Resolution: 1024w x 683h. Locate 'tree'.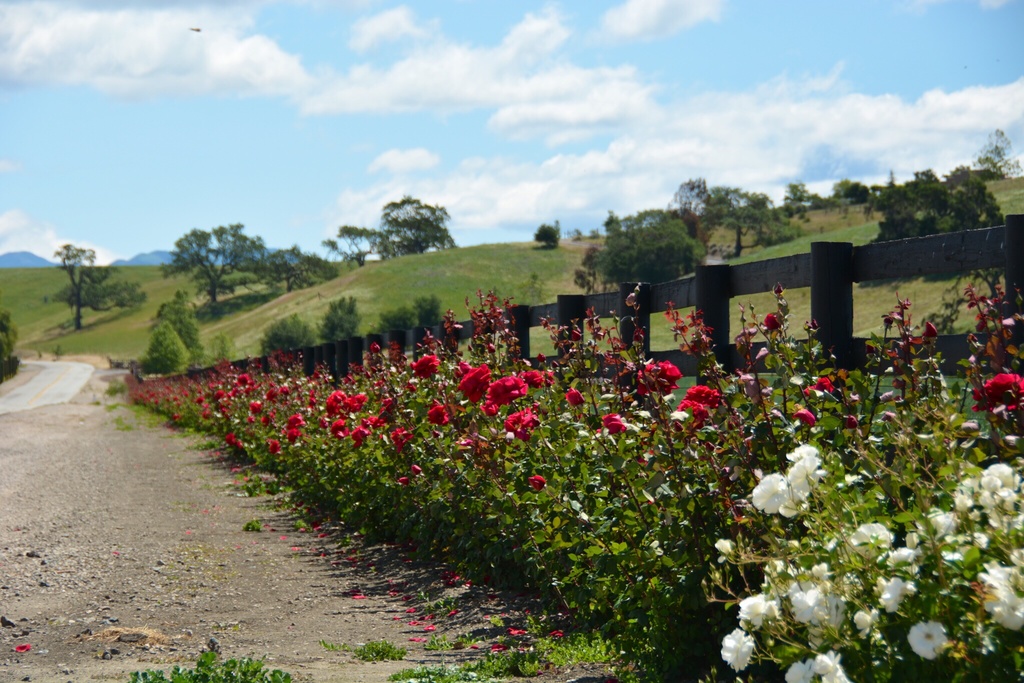
locate(162, 293, 209, 372).
